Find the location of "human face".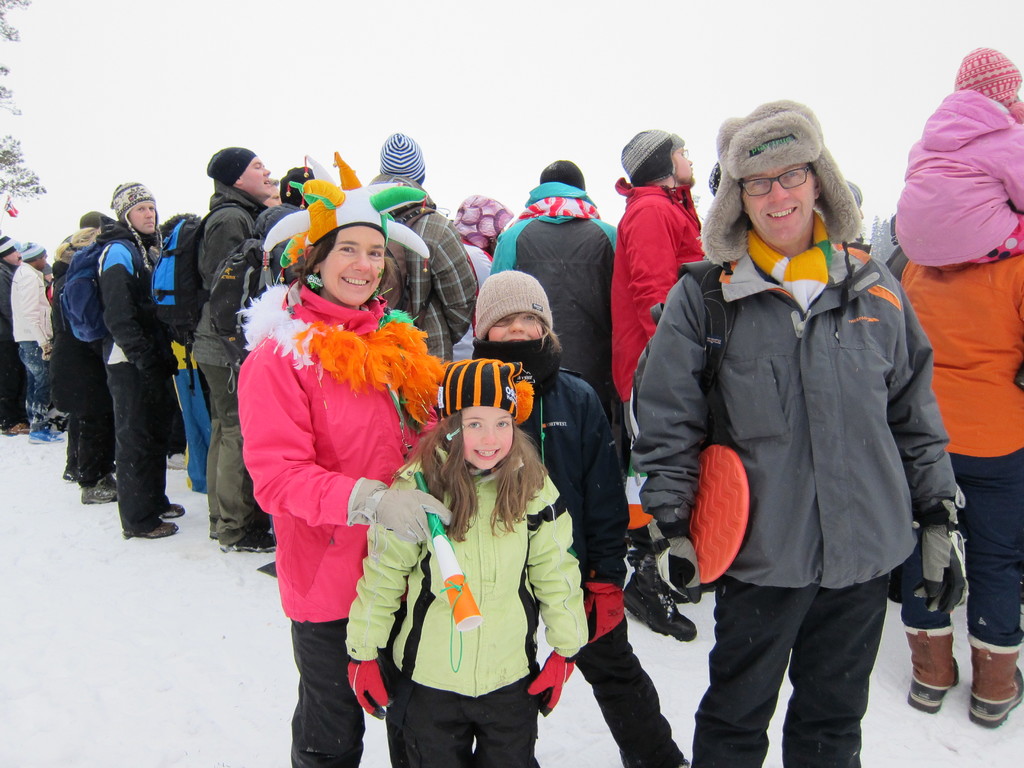
Location: [463, 404, 513, 468].
